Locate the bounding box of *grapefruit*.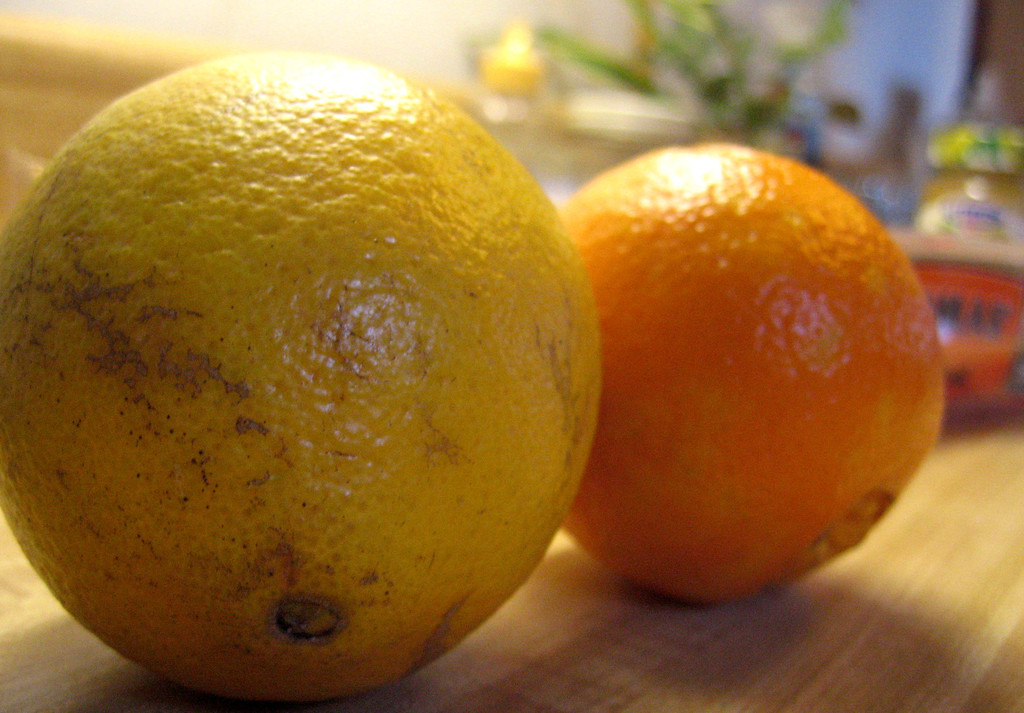
Bounding box: 556 140 956 604.
